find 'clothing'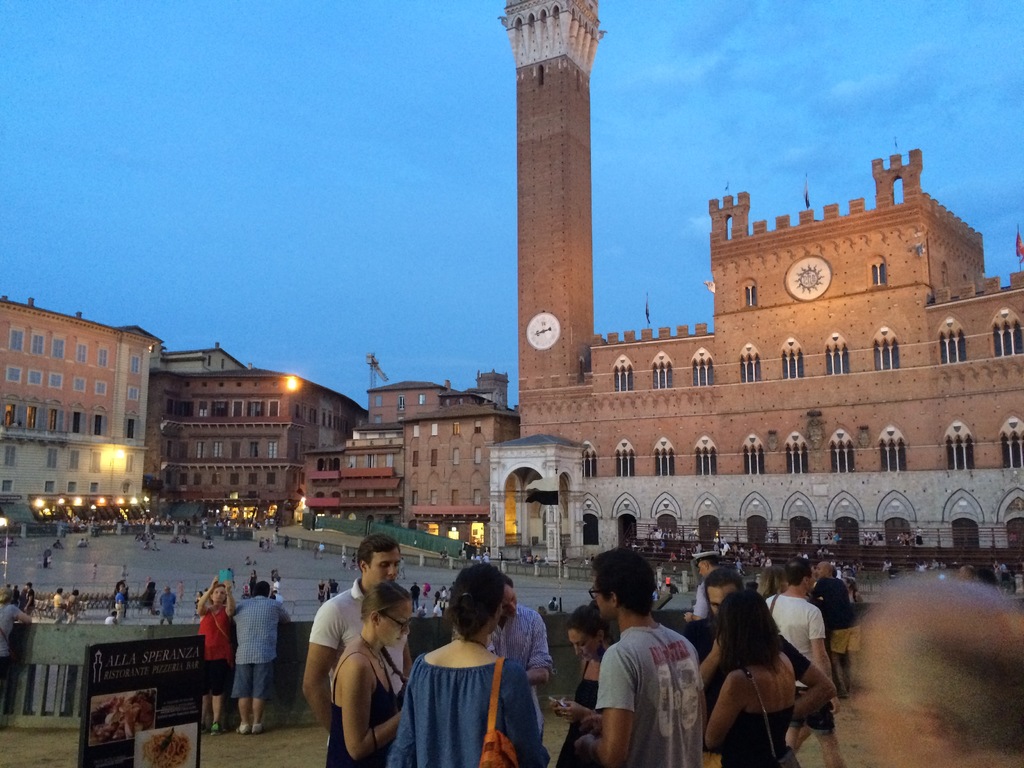
[20,582,36,614]
